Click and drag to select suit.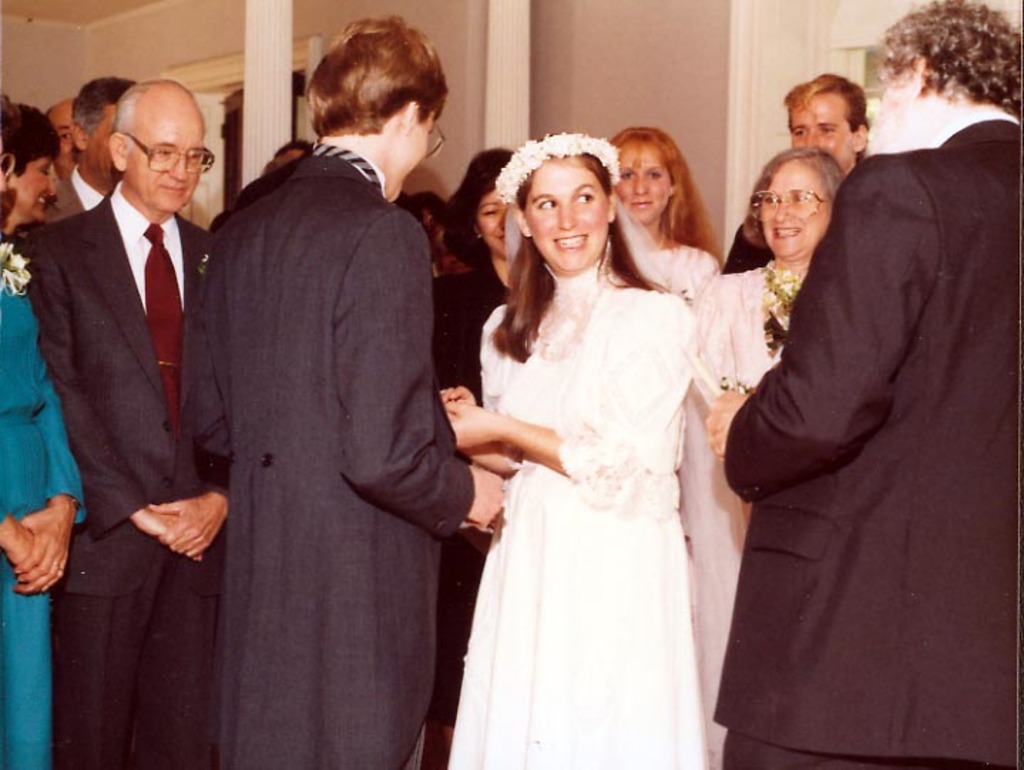
Selection: 37, 162, 105, 228.
